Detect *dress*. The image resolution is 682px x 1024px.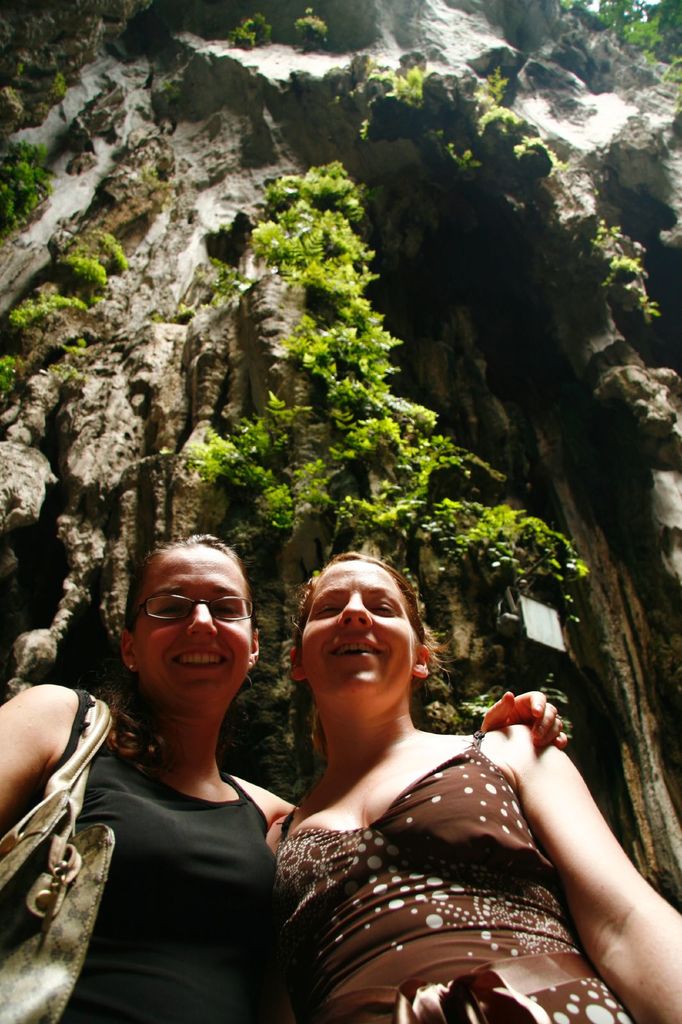
bbox(58, 687, 266, 1023).
